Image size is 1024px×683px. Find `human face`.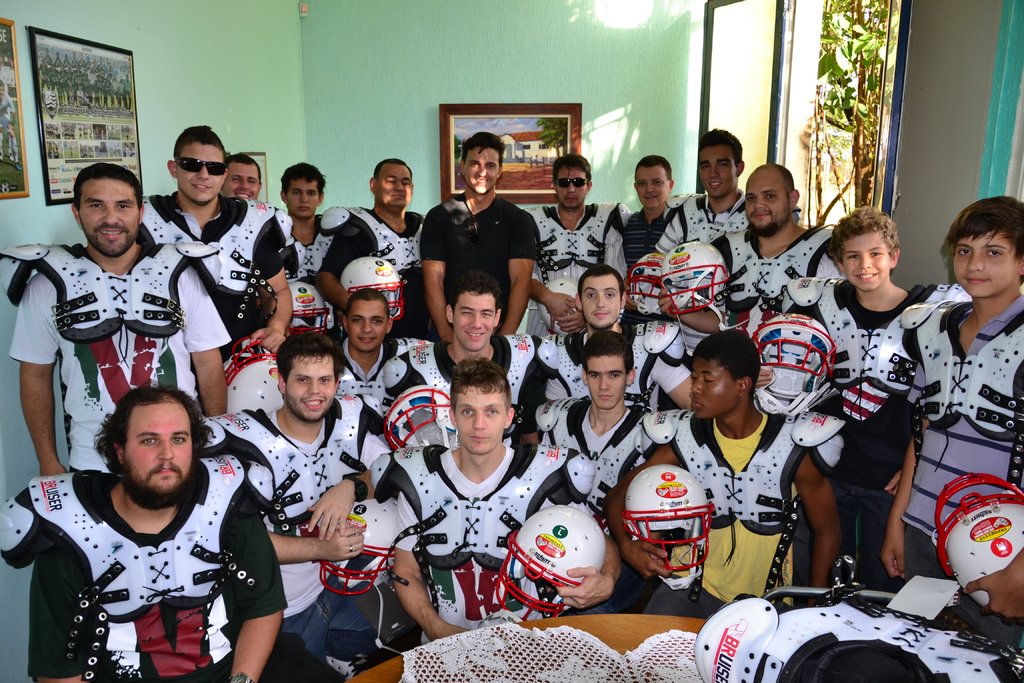
<bbox>582, 277, 620, 329</bbox>.
